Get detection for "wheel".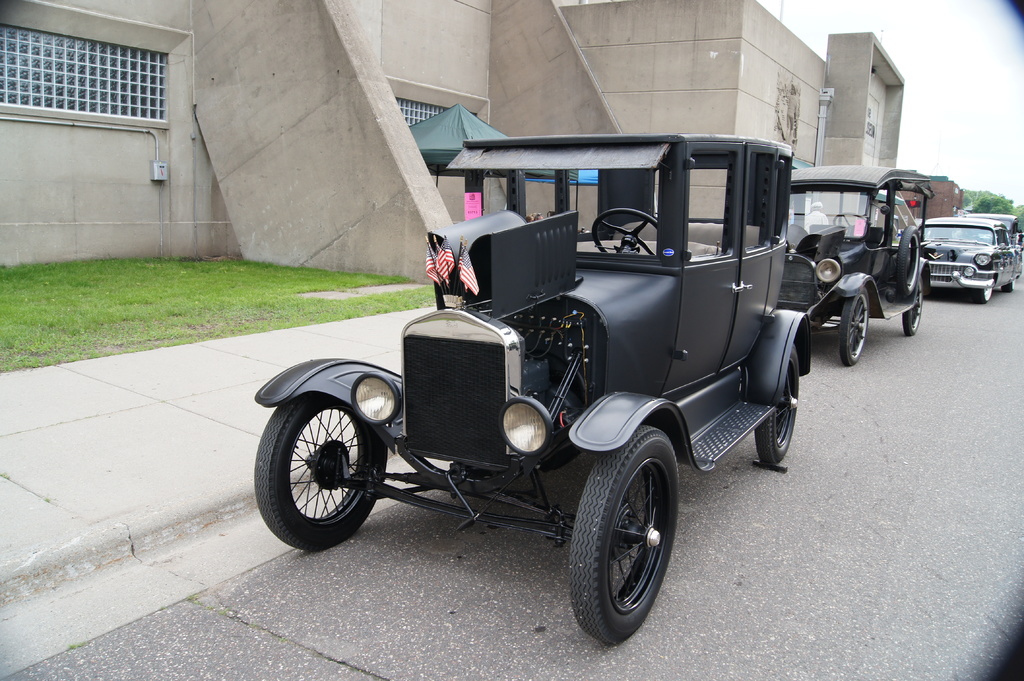
Detection: (x1=1001, y1=282, x2=1016, y2=293).
